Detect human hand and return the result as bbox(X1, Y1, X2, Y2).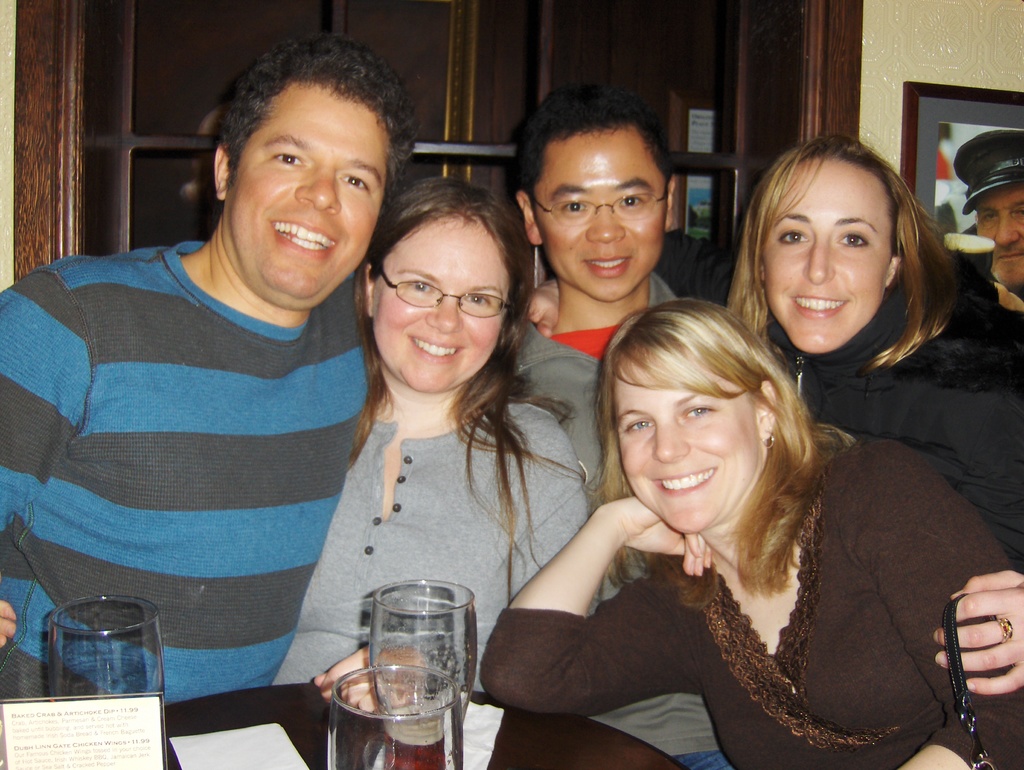
bbox(530, 280, 557, 339).
